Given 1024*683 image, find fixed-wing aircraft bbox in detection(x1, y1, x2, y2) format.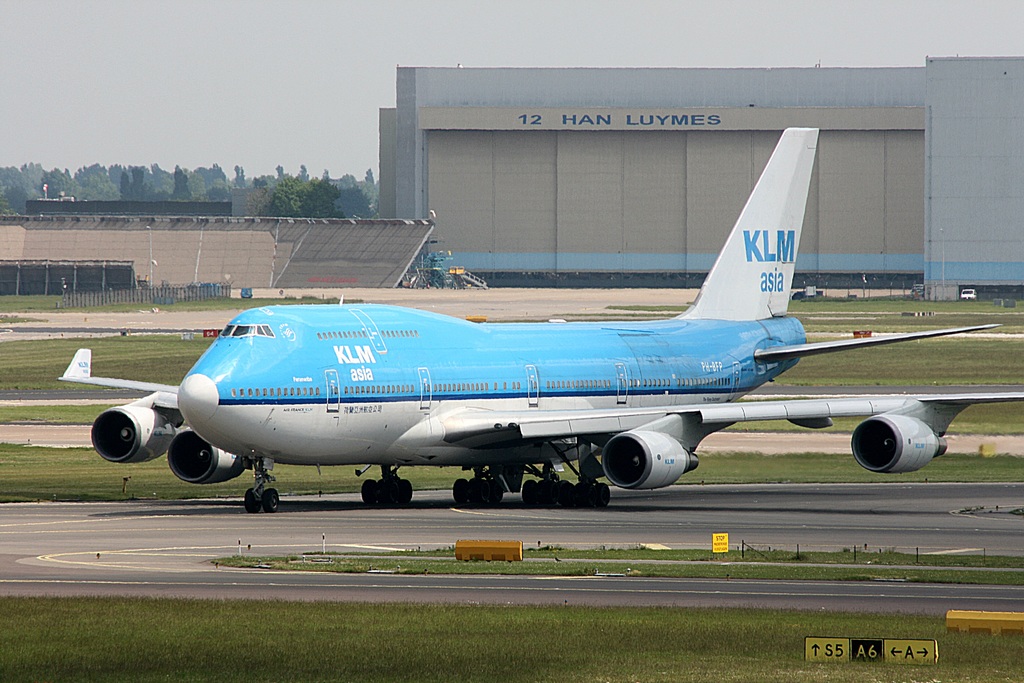
detection(54, 124, 1023, 509).
